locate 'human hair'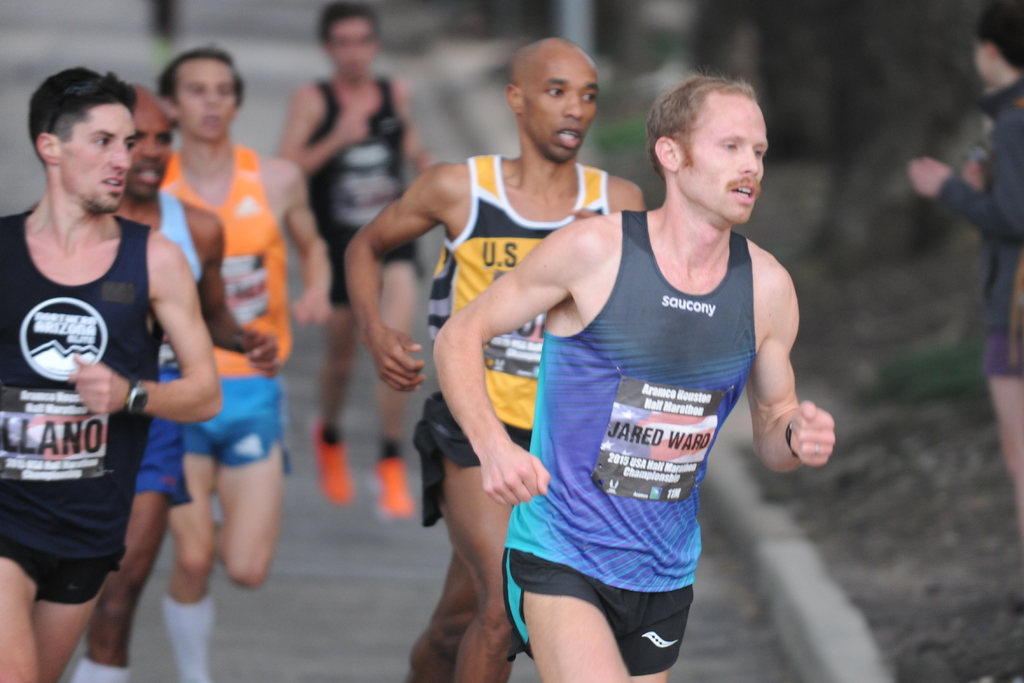
box(33, 69, 141, 159)
